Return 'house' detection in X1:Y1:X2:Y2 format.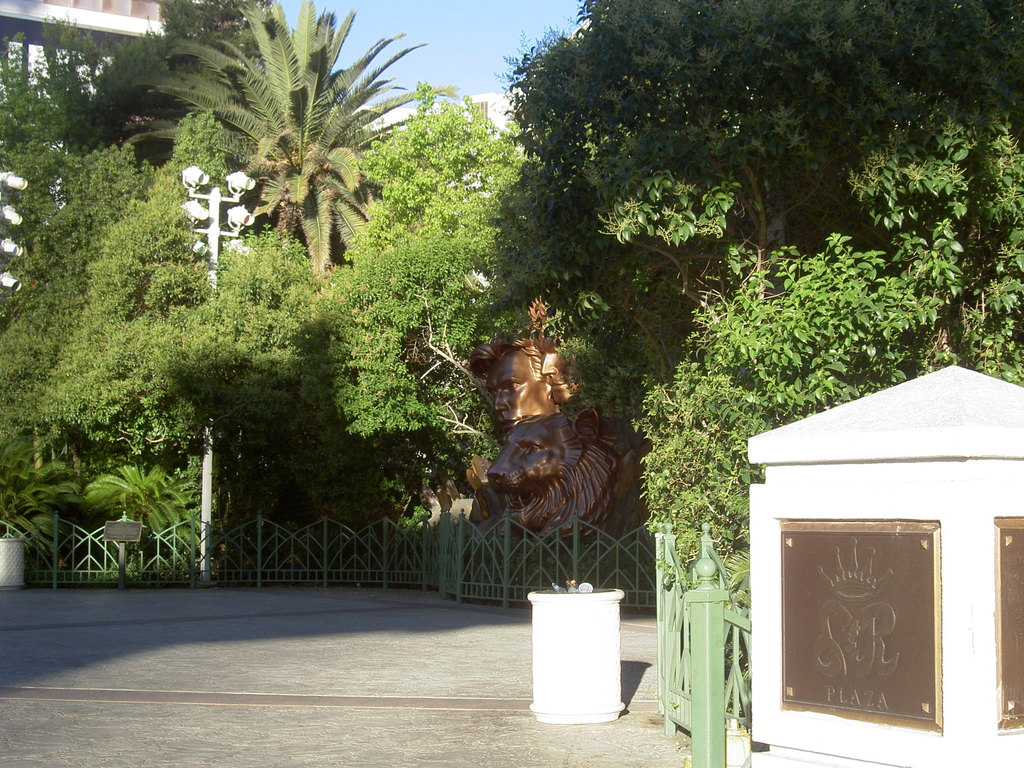
313:99:556:245.
